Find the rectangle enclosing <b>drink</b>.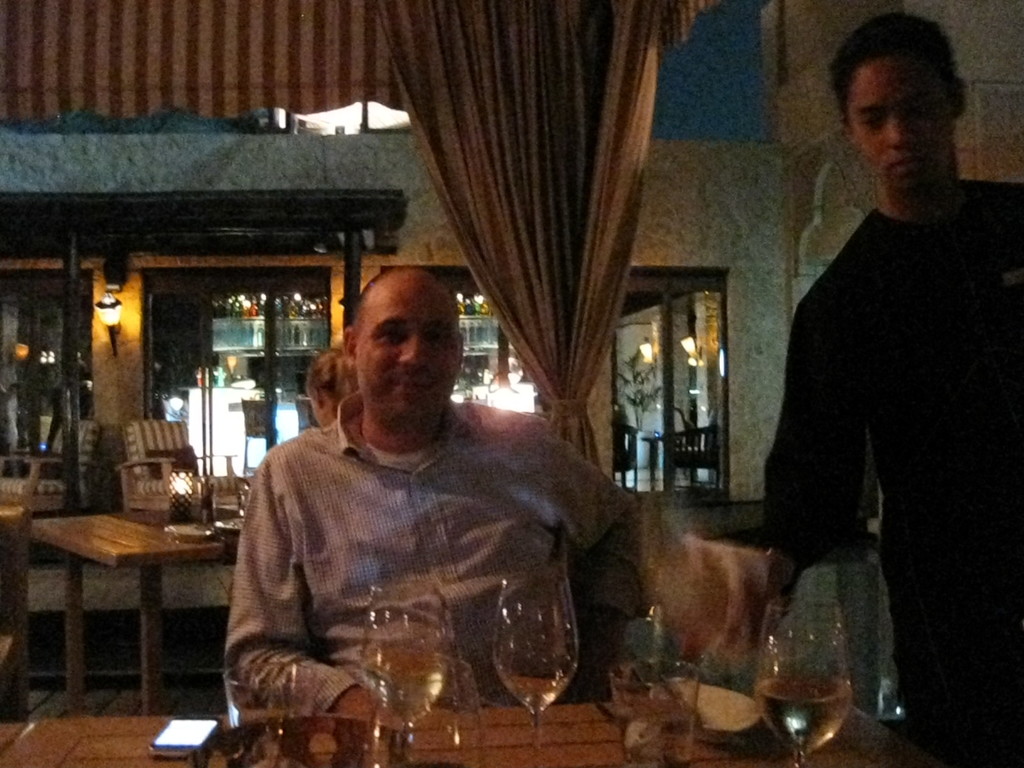
Rect(760, 676, 845, 754).
